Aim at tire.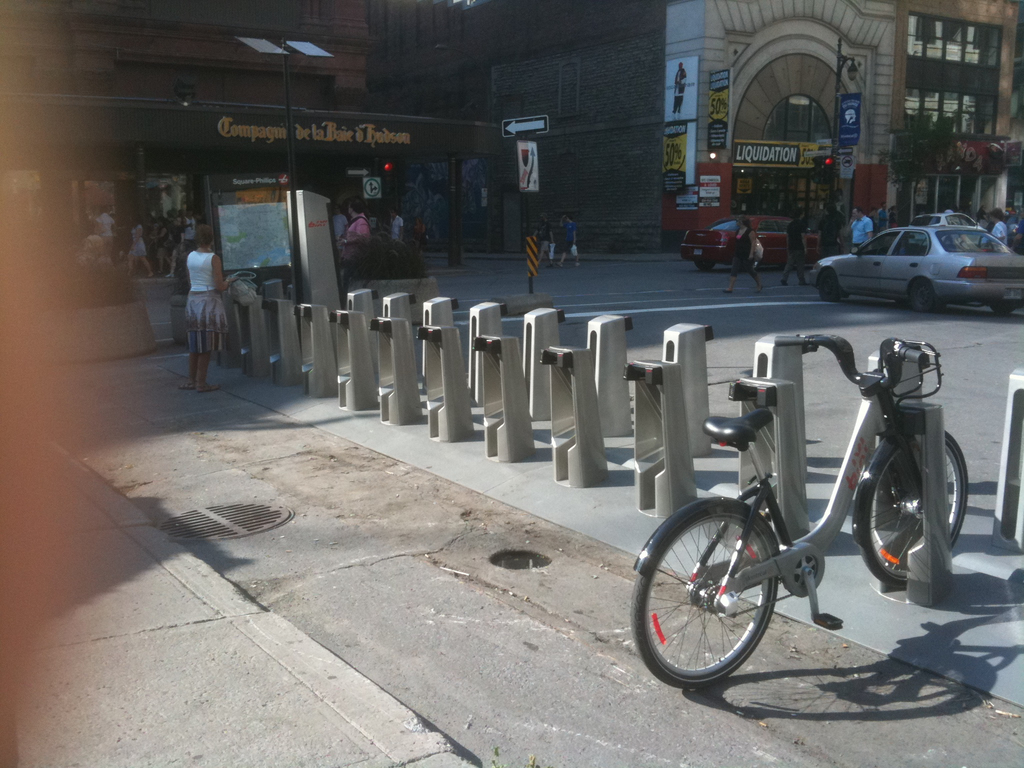
Aimed at 988,299,1019,317.
